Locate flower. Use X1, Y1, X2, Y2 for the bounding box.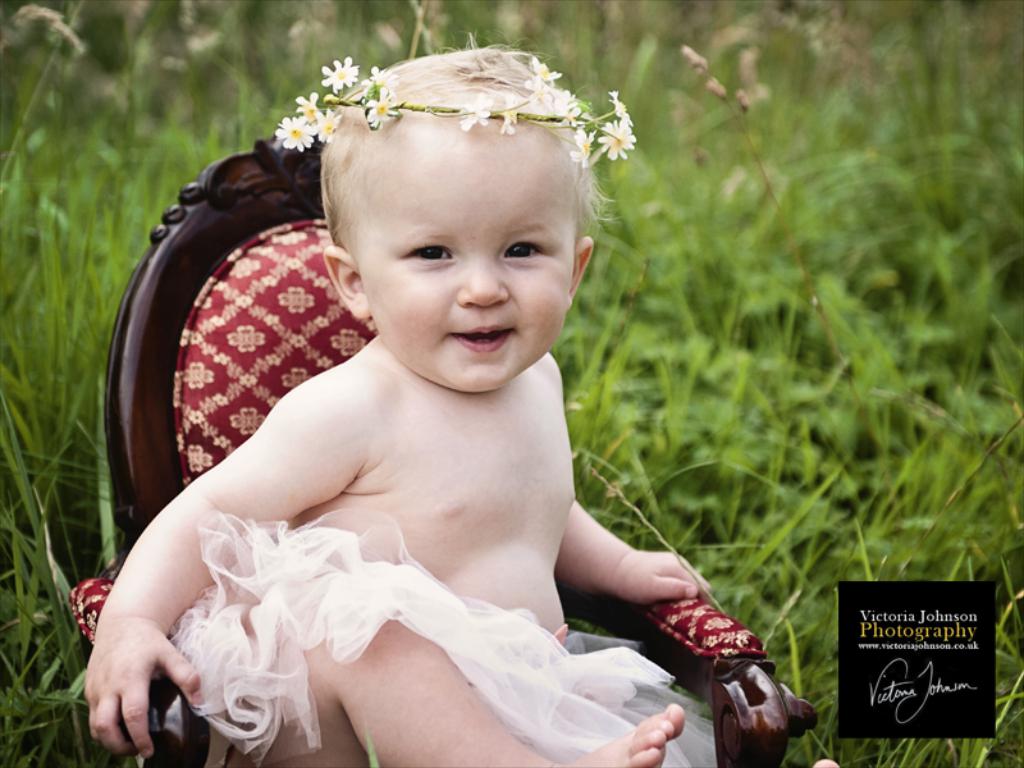
498, 100, 518, 140.
